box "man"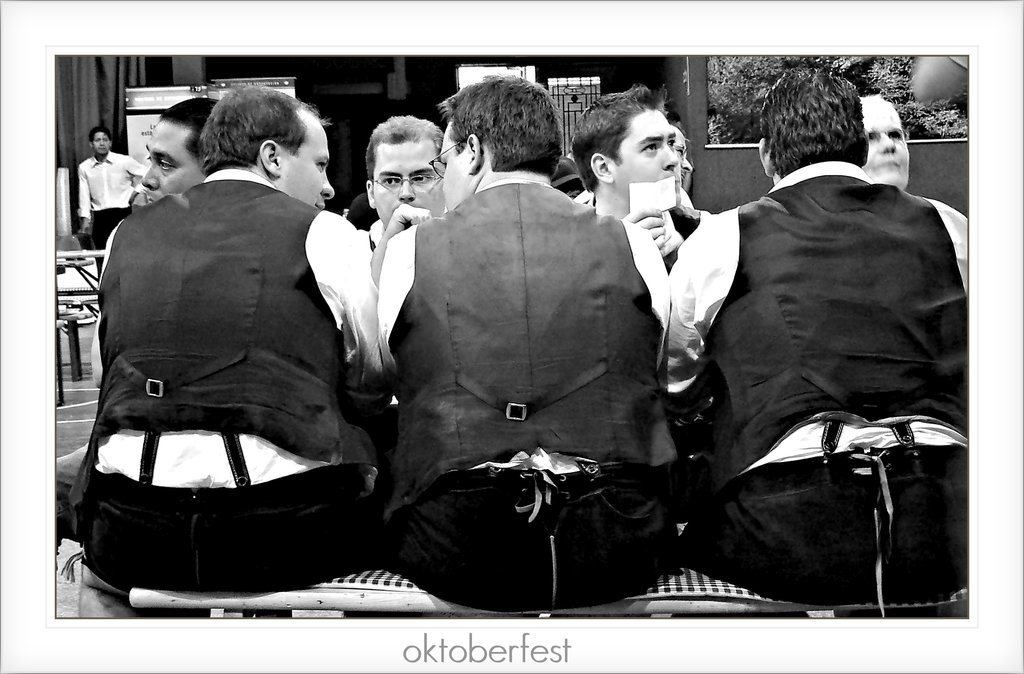
locate(70, 86, 384, 596)
